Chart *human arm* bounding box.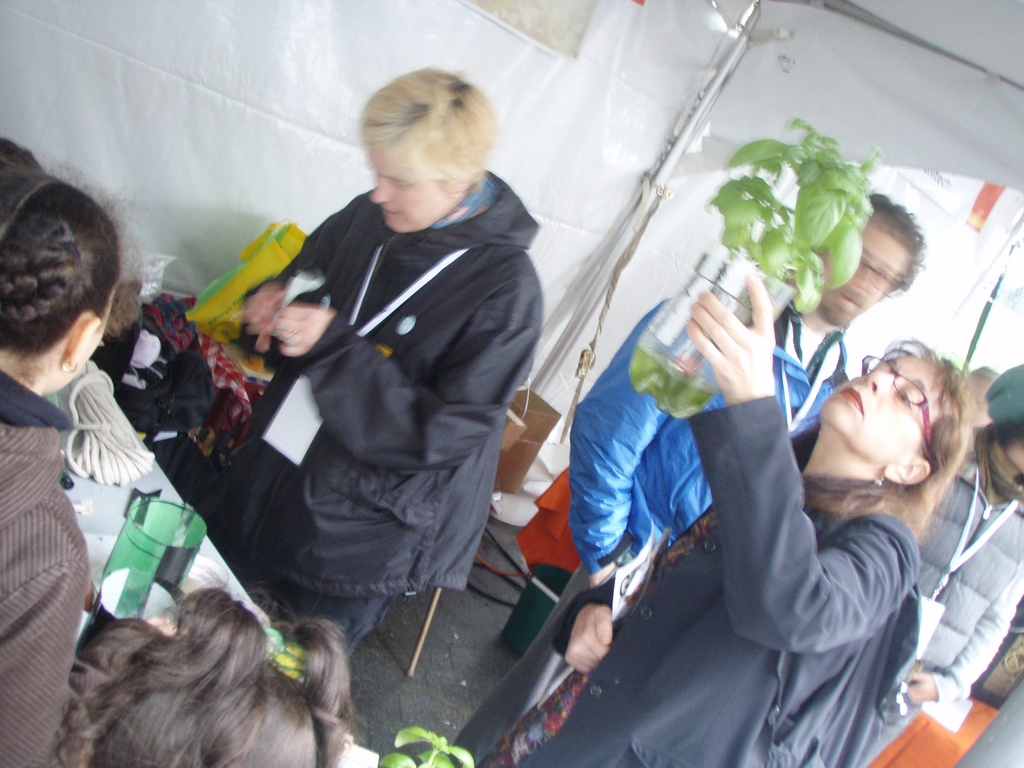
Charted: pyautogui.locateOnScreen(549, 587, 630, 680).
